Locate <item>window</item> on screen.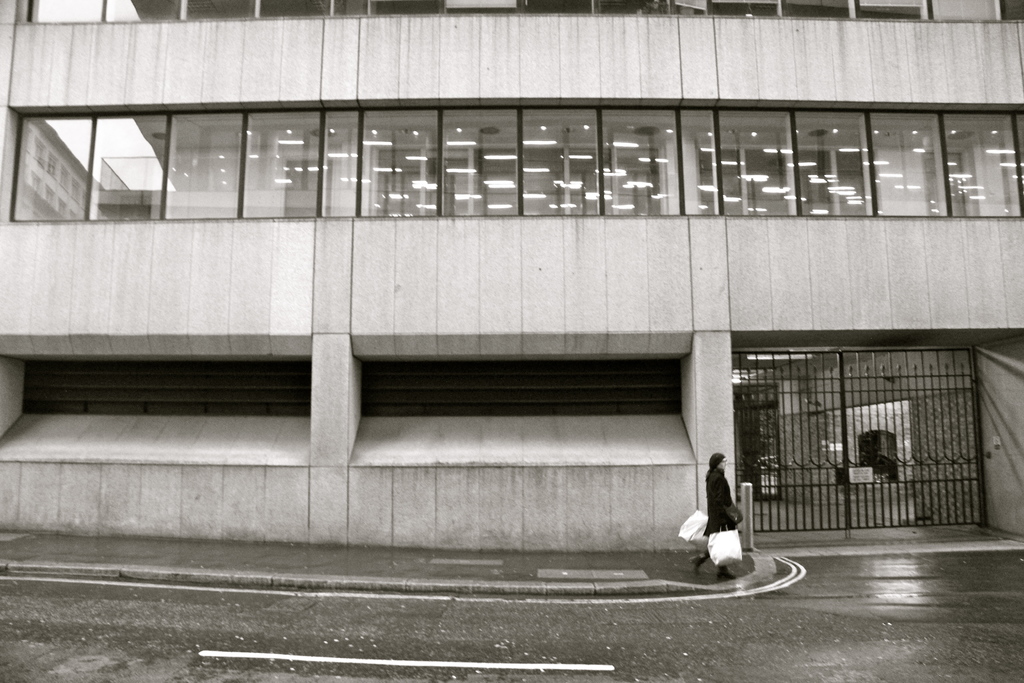
On screen at 0:103:89:224.
